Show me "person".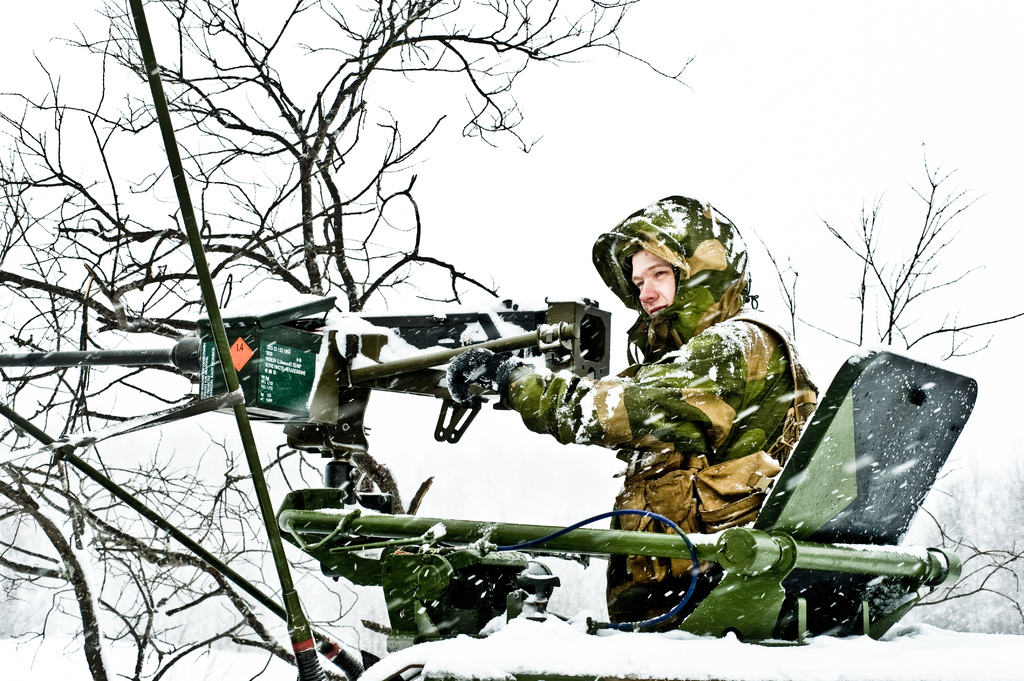
"person" is here: (left=578, top=221, right=825, bottom=629).
